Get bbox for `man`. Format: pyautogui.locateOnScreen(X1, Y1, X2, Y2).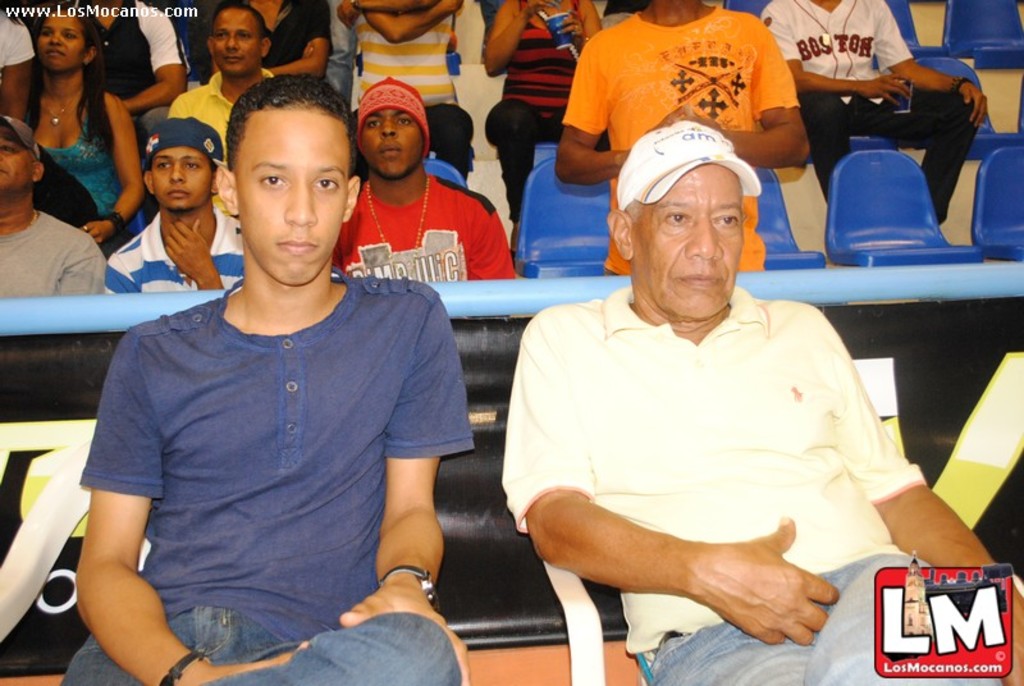
pyautogui.locateOnScreen(490, 116, 950, 653).
